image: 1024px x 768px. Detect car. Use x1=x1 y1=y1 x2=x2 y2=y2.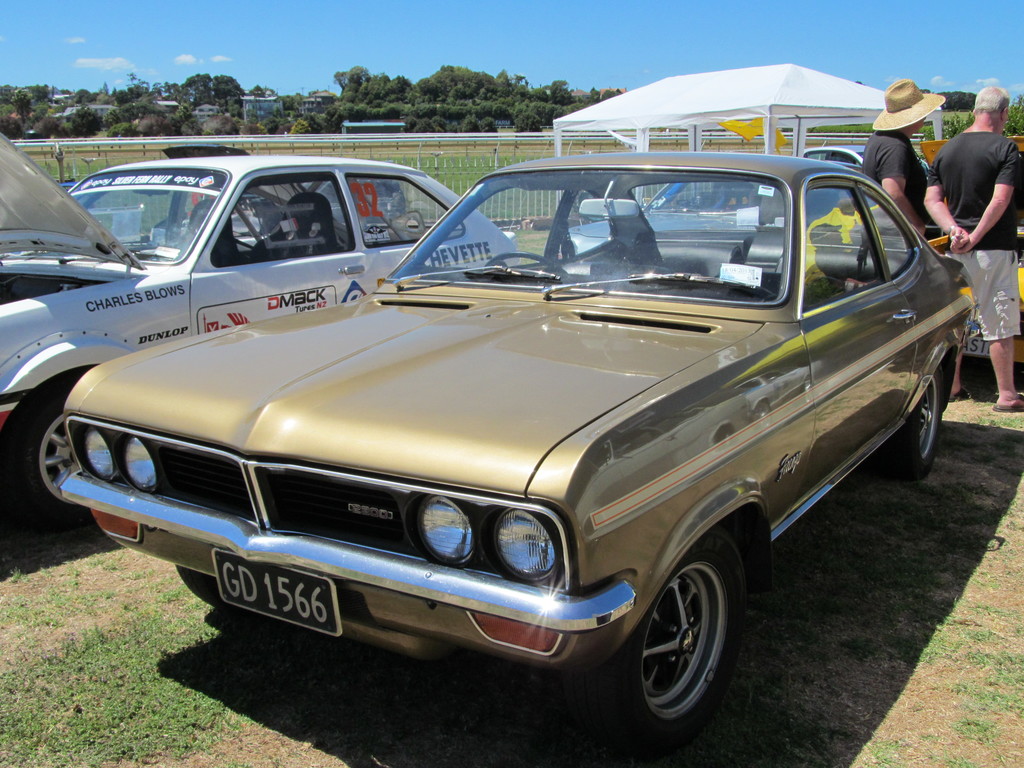
x1=61 y1=154 x2=967 y2=749.
